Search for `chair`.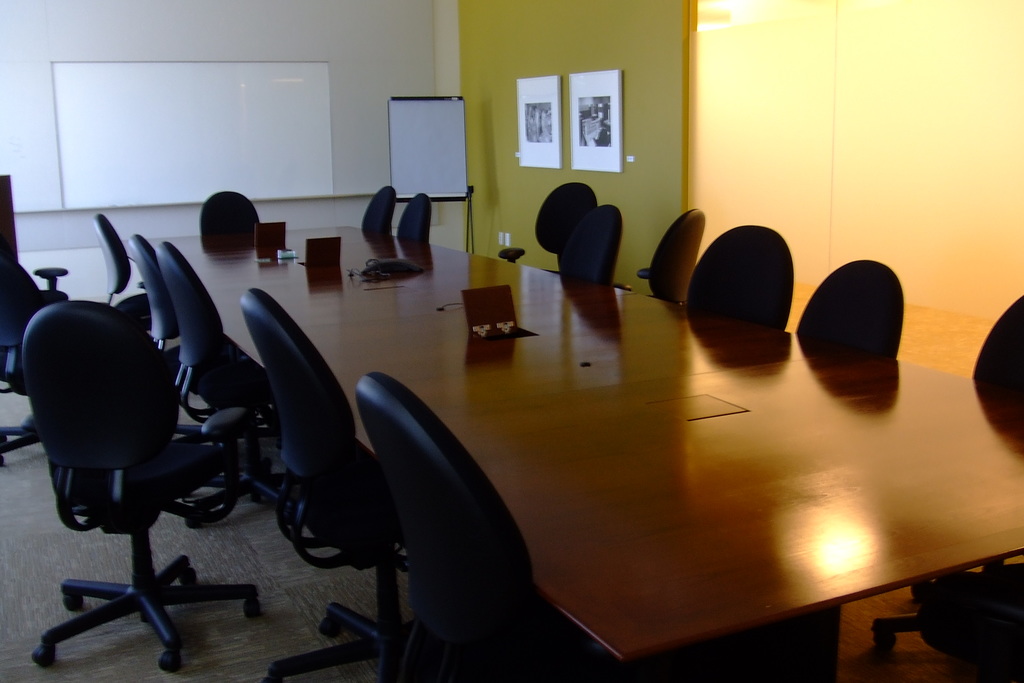
Found at rect(394, 194, 430, 243).
